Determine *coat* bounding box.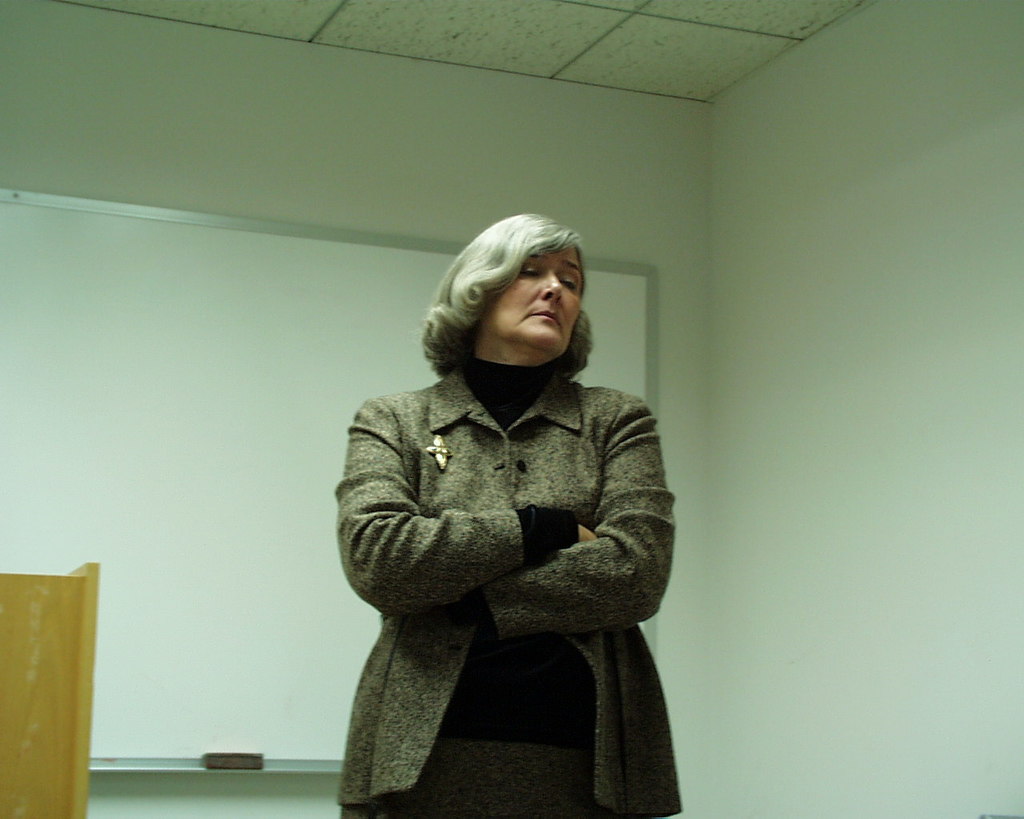
Determined: bbox=[340, 270, 676, 769].
